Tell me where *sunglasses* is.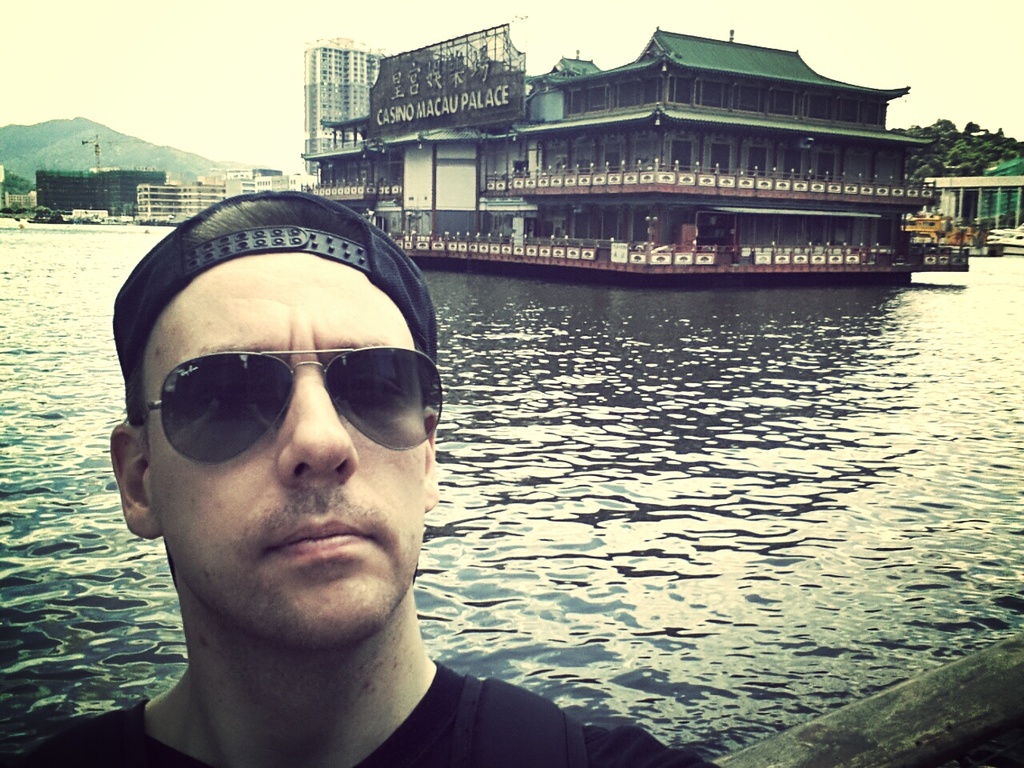
*sunglasses* is at l=134, t=342, r=451, b=466.
